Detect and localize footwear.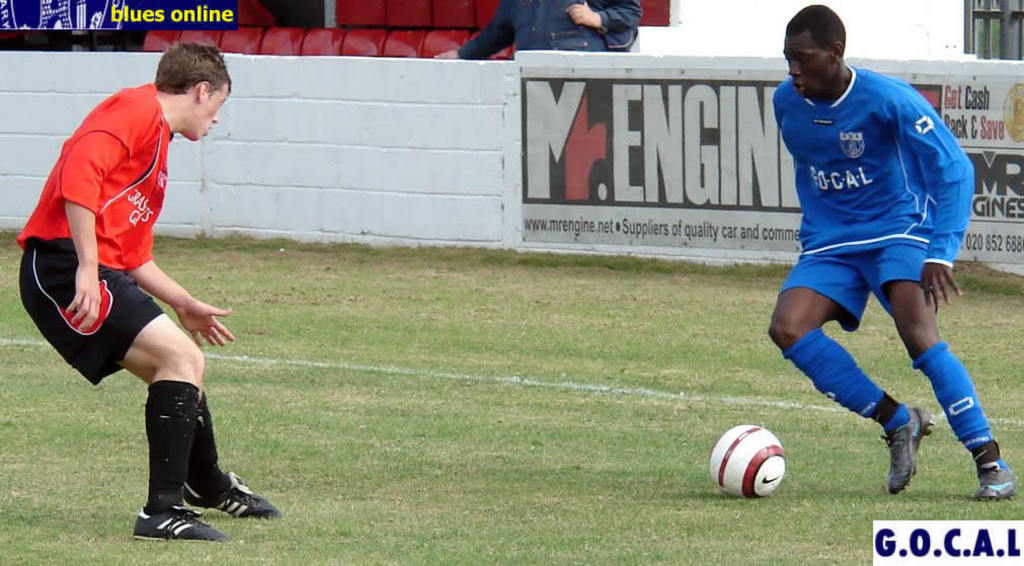
Localized at <box>127,482,235,540</box>.
